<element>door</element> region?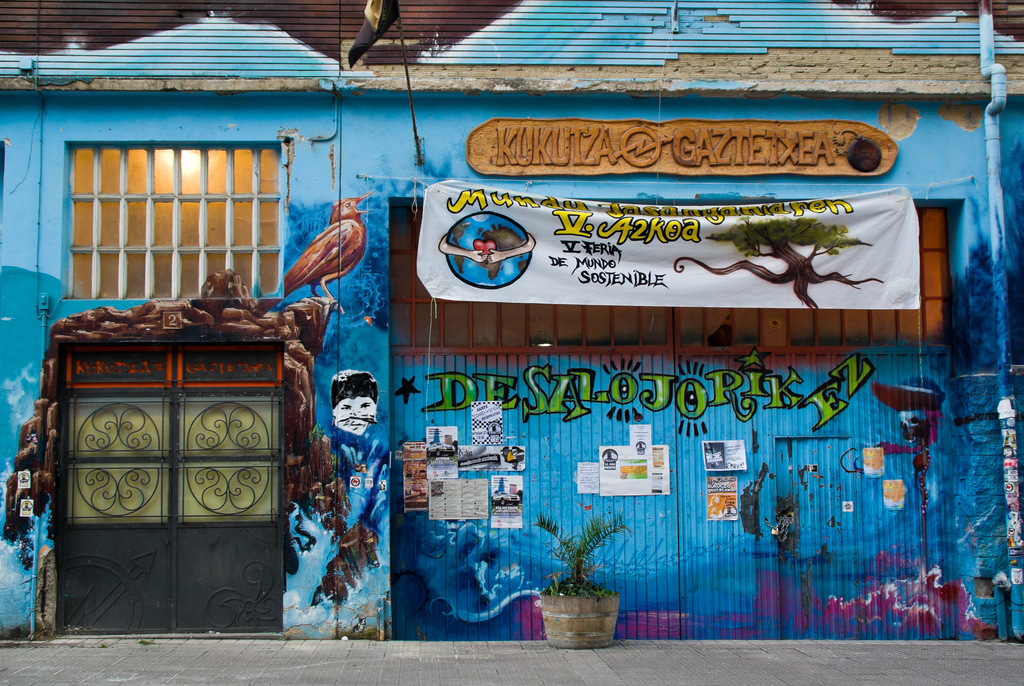
box(47, 341, 287, 642)
